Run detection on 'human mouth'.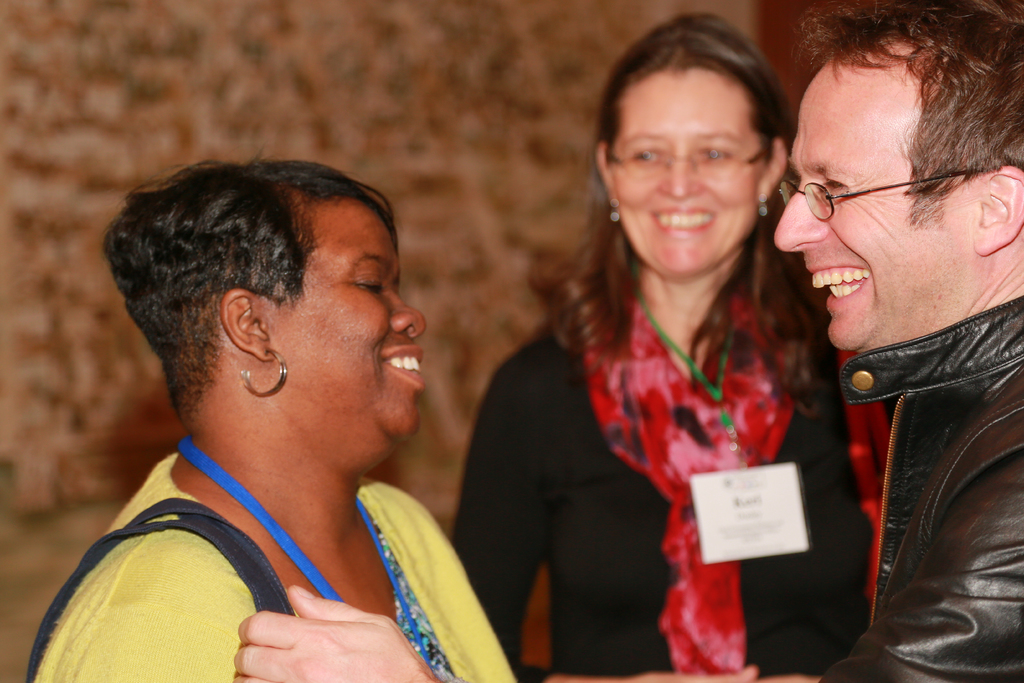
Result: pyautogui.locateOnScreen(649, 199, 720, 238).
